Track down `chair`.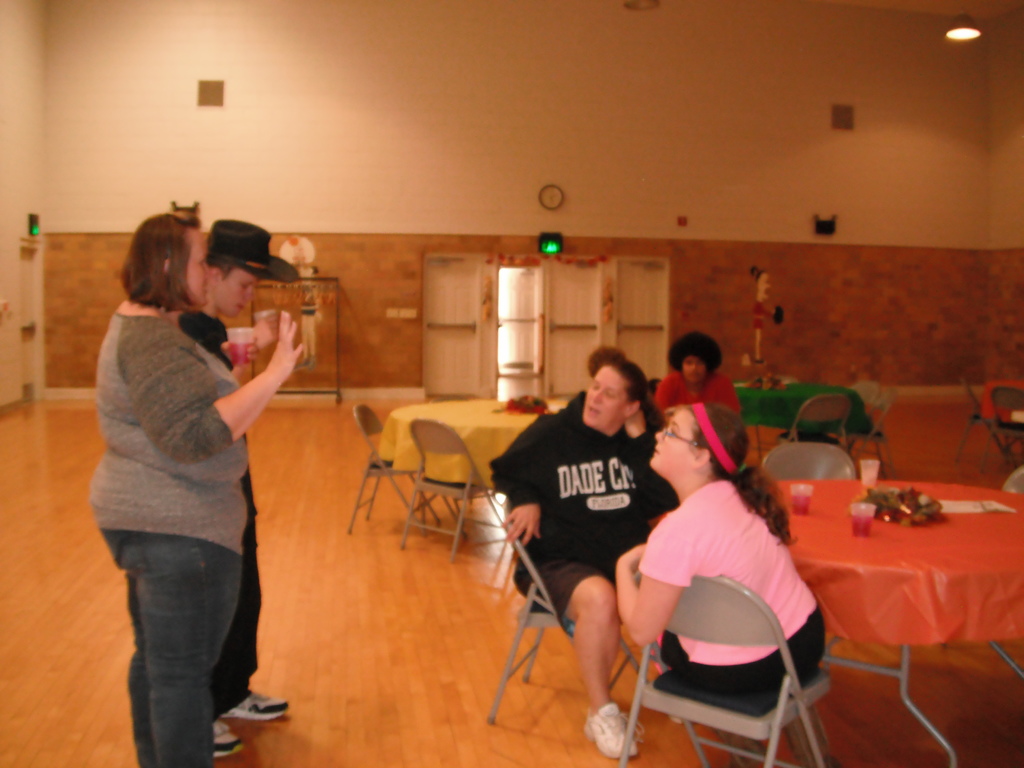
Tracked to bbox(838, 389, 897, 479).
